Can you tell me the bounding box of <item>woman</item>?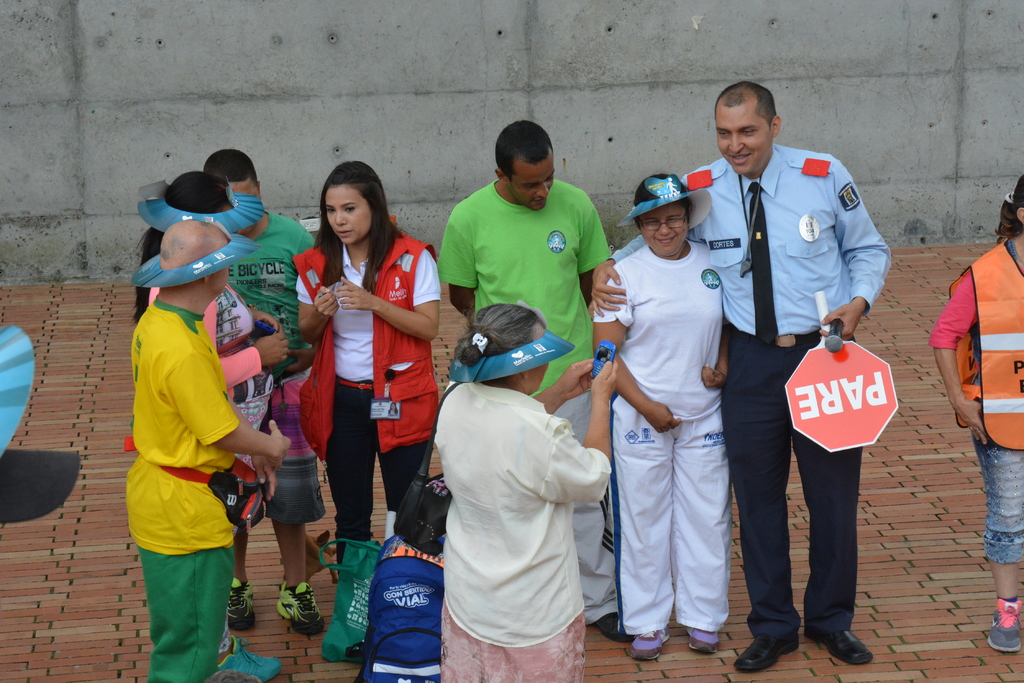
<bbox>132, 168, 292, 682</bbox>.
